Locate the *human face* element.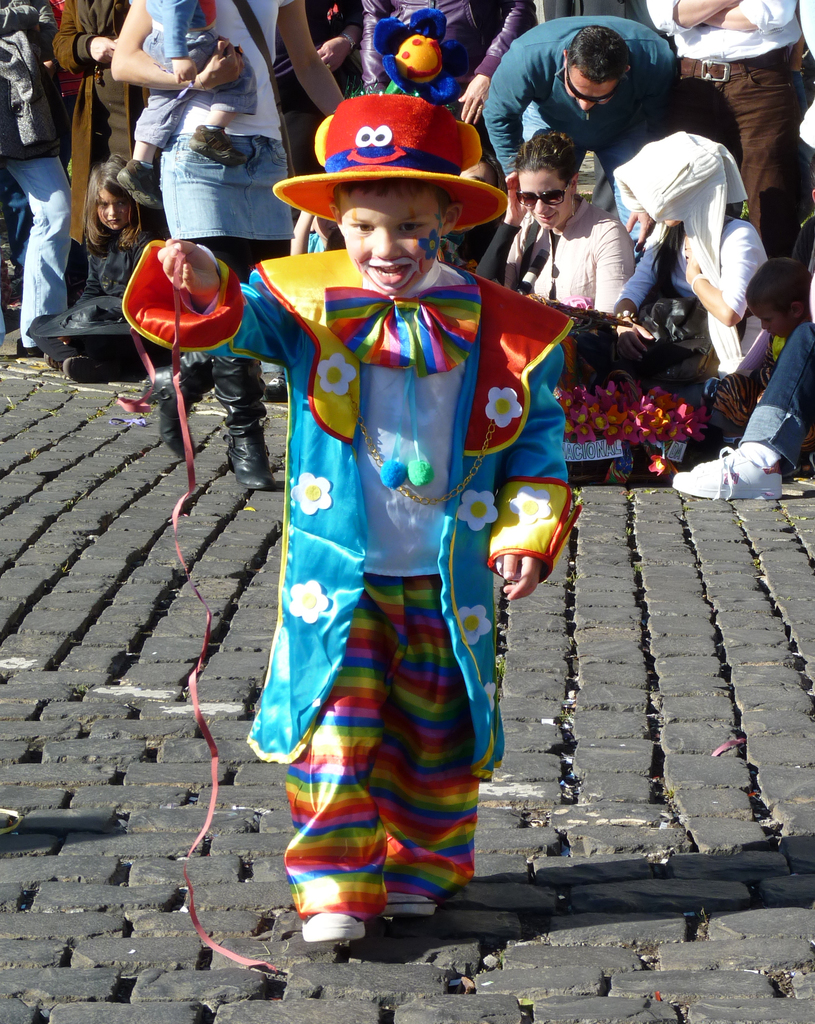
Element bbox: x1=513, y1=169, x2=566, y2=236.
